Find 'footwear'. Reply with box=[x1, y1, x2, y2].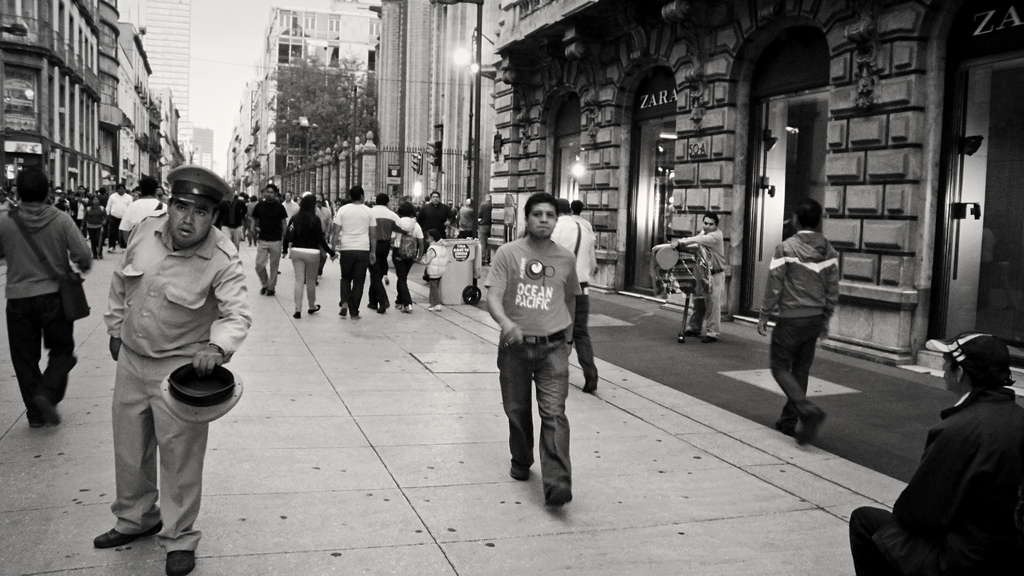
box=[678, 329, 699, 339].
